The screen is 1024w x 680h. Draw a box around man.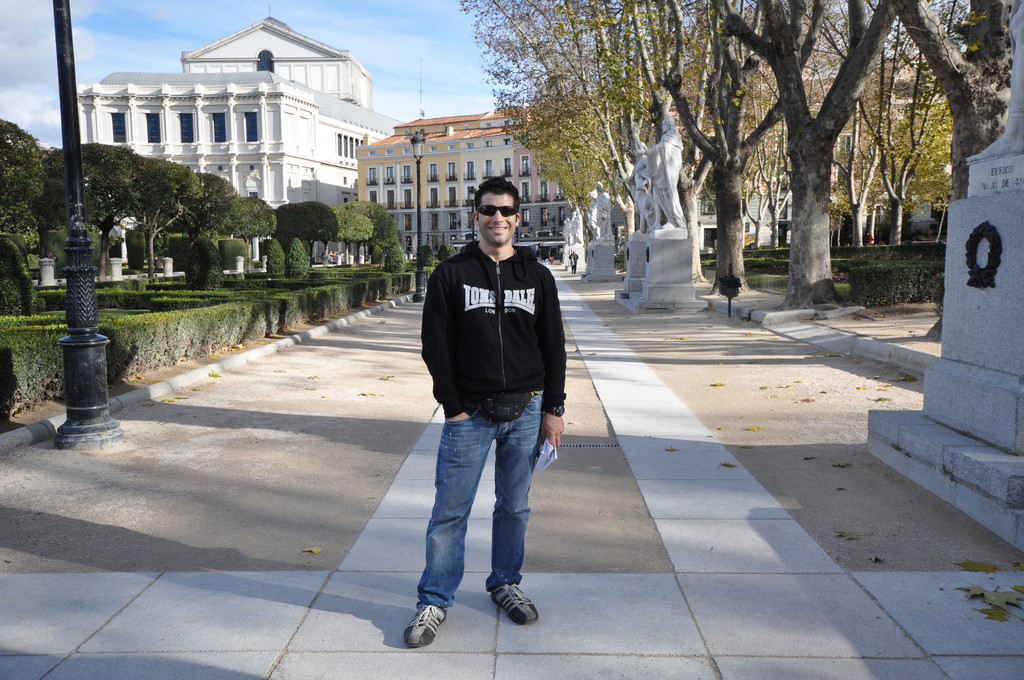
bbox=[632, 115, 686, 232].
